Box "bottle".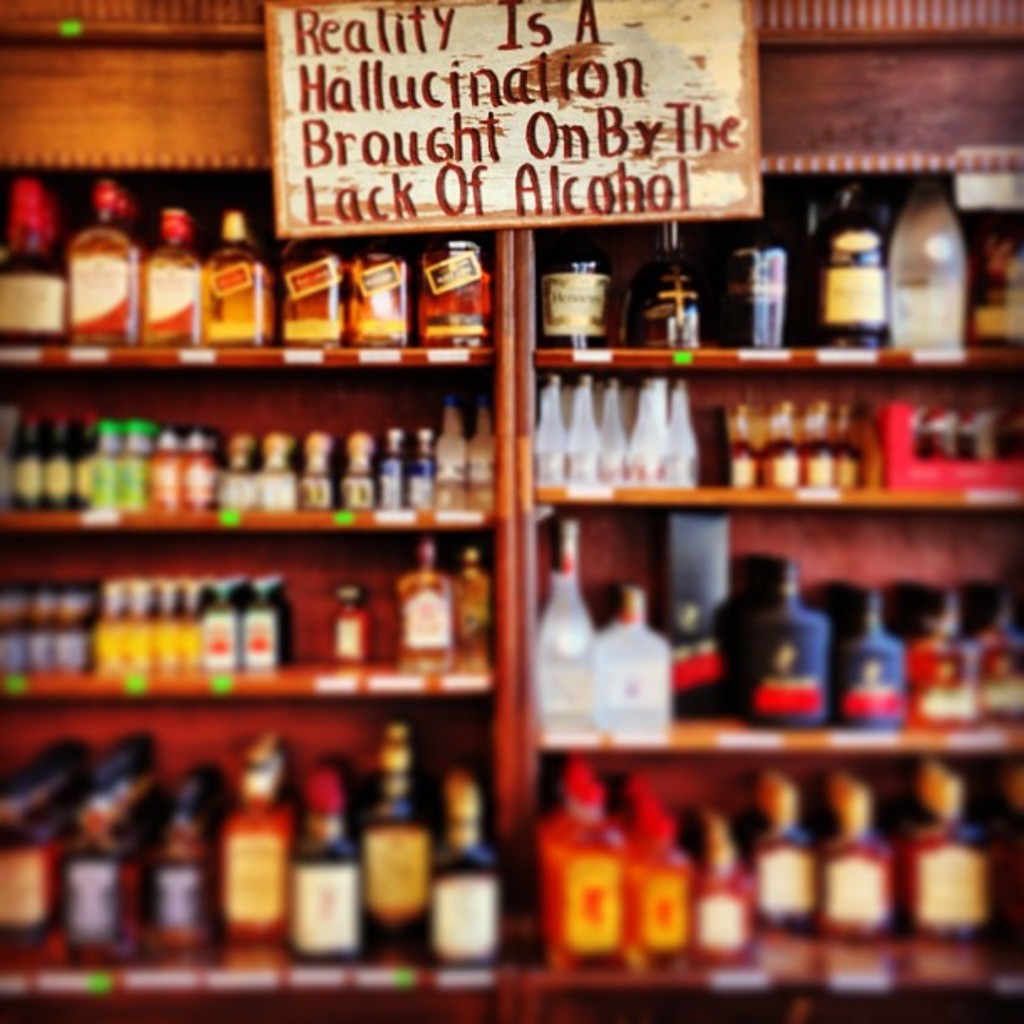
bbox=(530, 514, 597, 731).
